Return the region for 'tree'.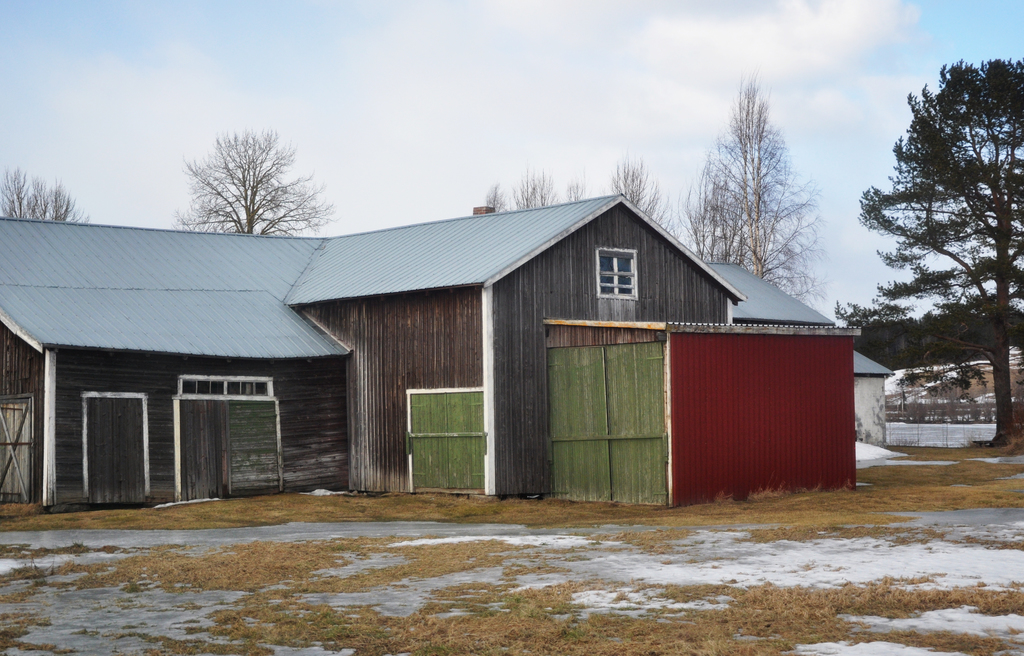
bbox=[611, 152, 677, 237].
